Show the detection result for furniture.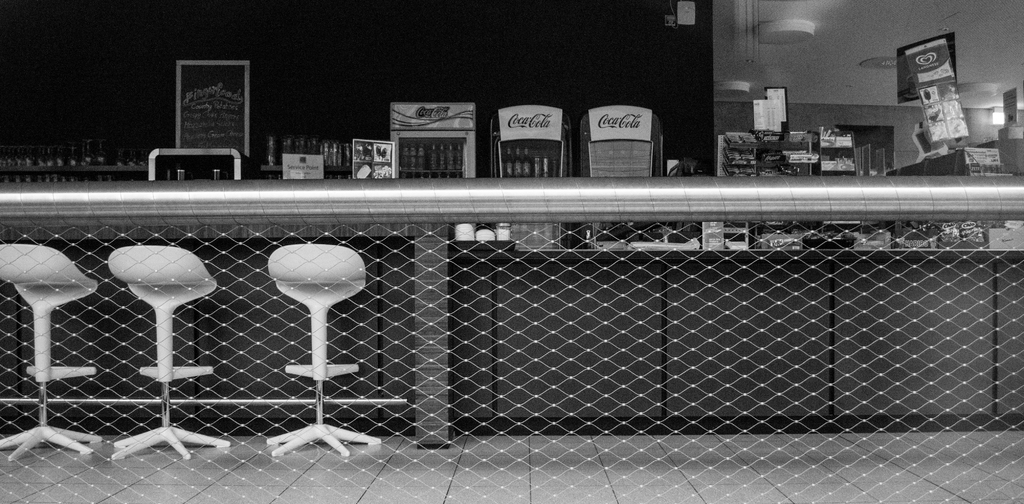
<box>0,243,99,465</box>.
